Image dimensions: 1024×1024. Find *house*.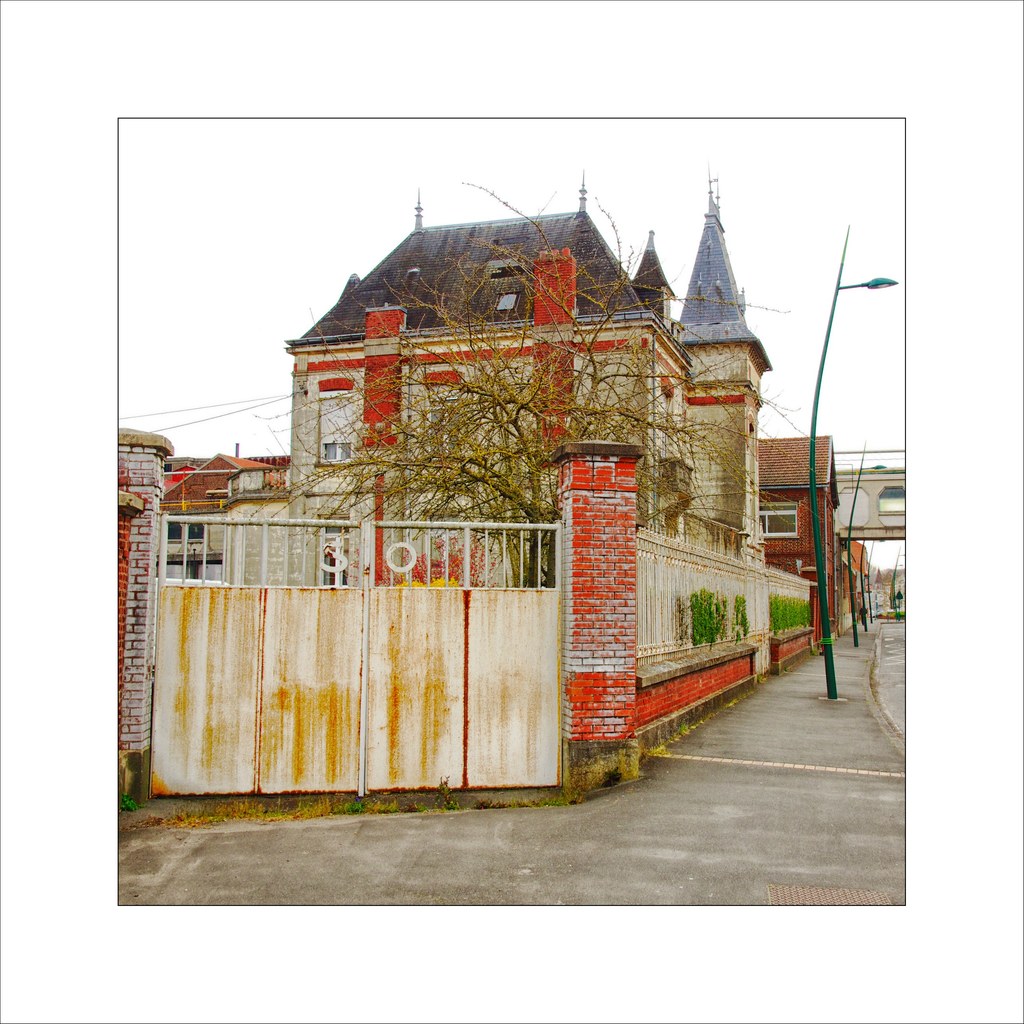
<box>756,437,841,641</box>.
